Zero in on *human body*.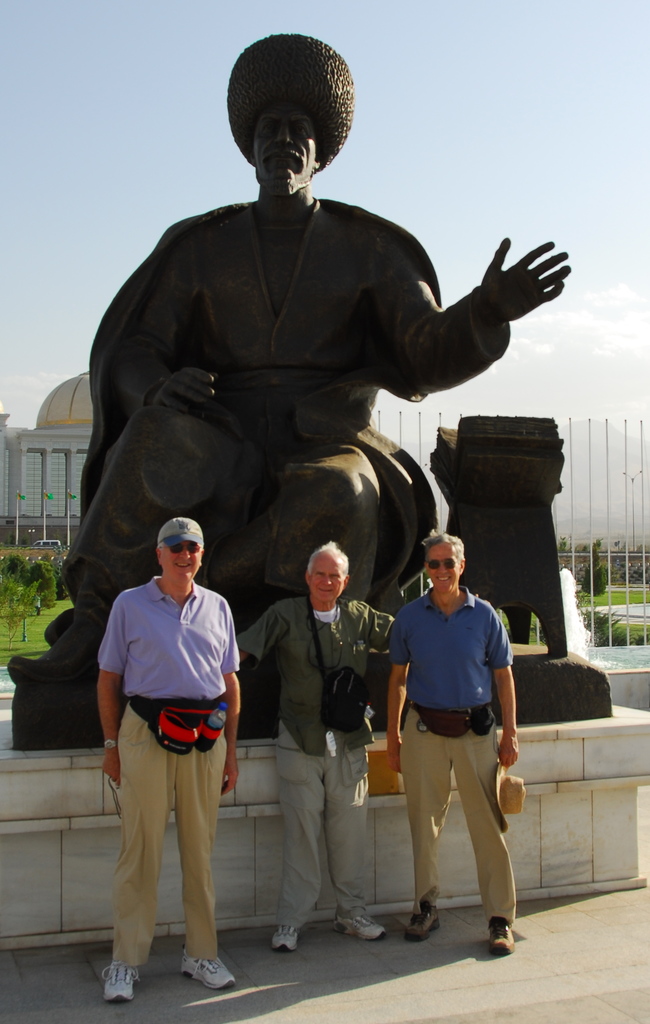
Zeroed in: select_region(8, 202, 573, 687).
